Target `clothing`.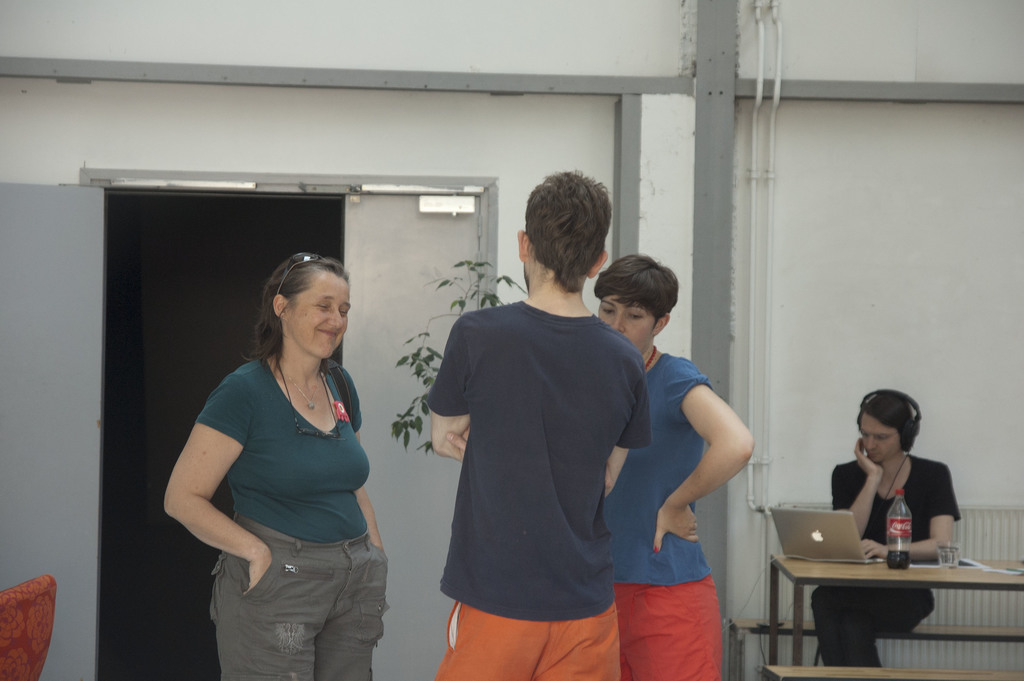
Target region: x1=192 y1=350 x2=392 y2=680.
